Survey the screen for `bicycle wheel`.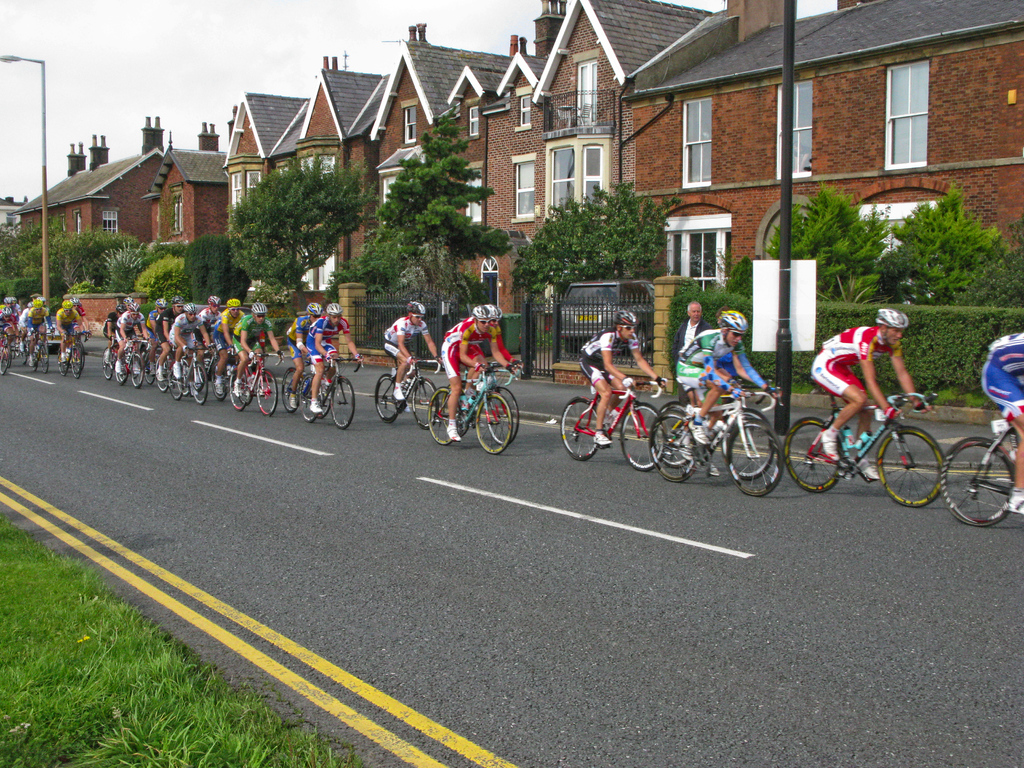
Survey found: x1=482, y1=386, x2=522, y2=443.
